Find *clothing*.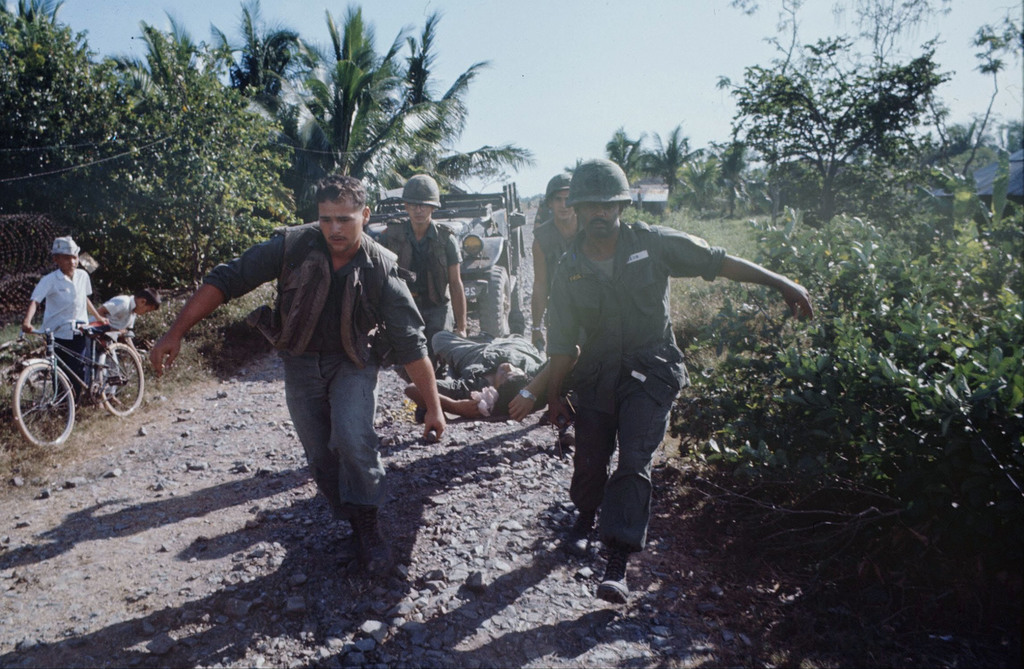
select_region(93, 293, 136, 378).
